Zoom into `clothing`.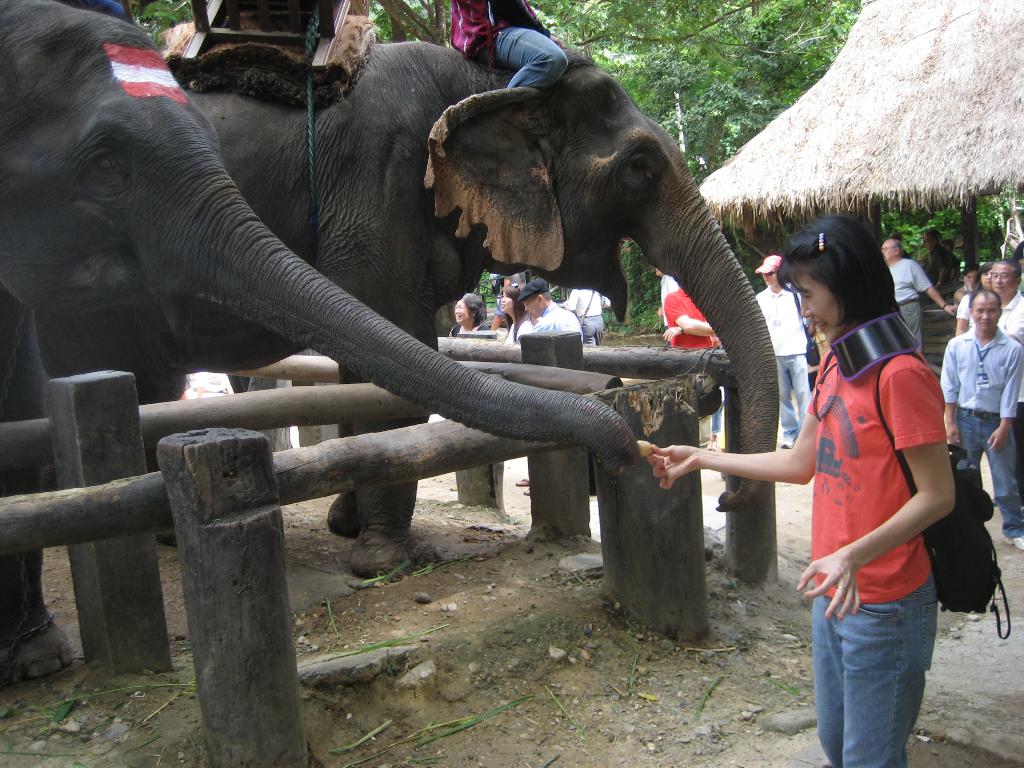
Zoom target: <region>563, 289, 609, 345</region>.
